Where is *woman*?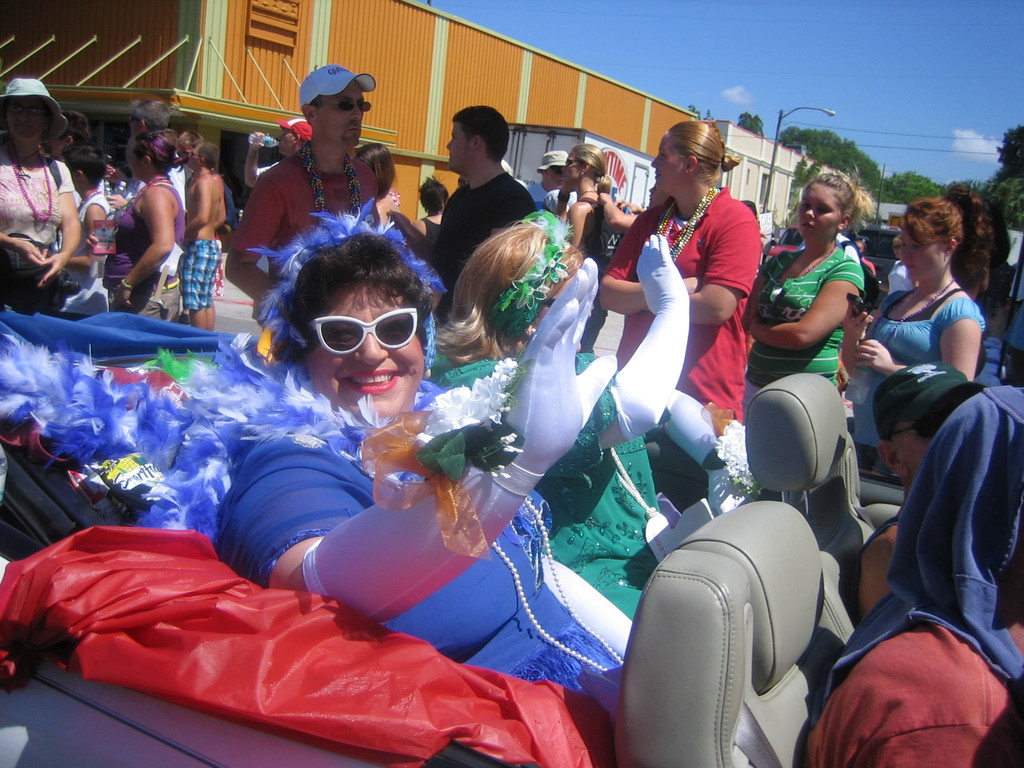
749 169 892 408.
